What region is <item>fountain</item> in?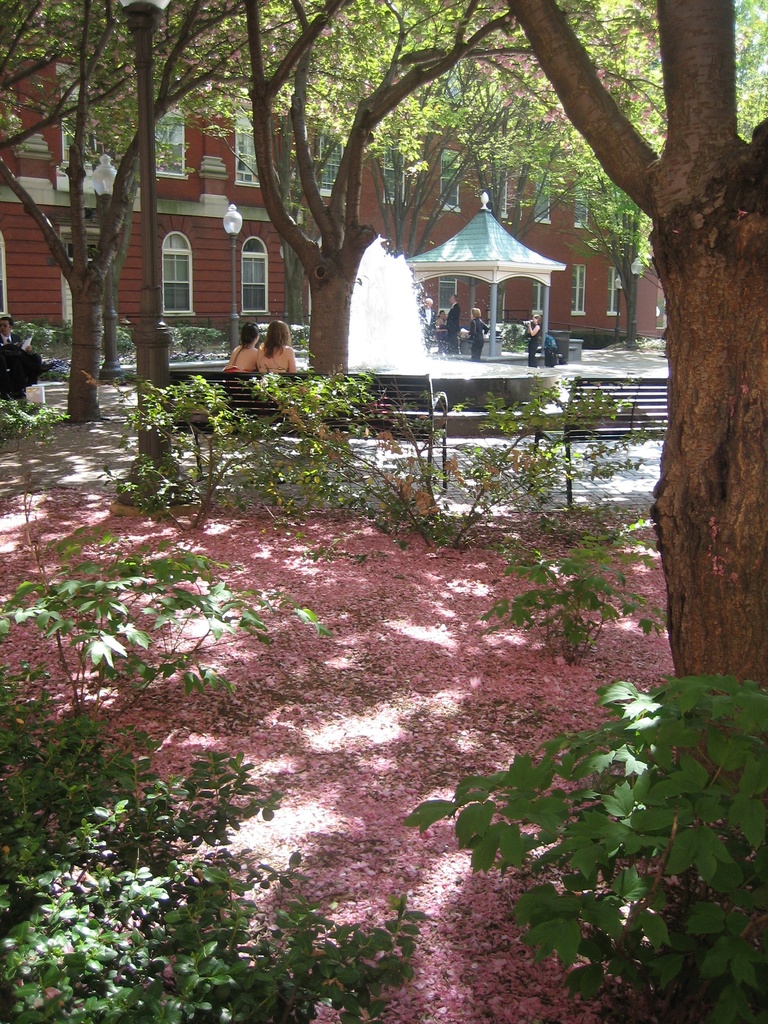
(left=172, top=229, right=558, bottom=415).
